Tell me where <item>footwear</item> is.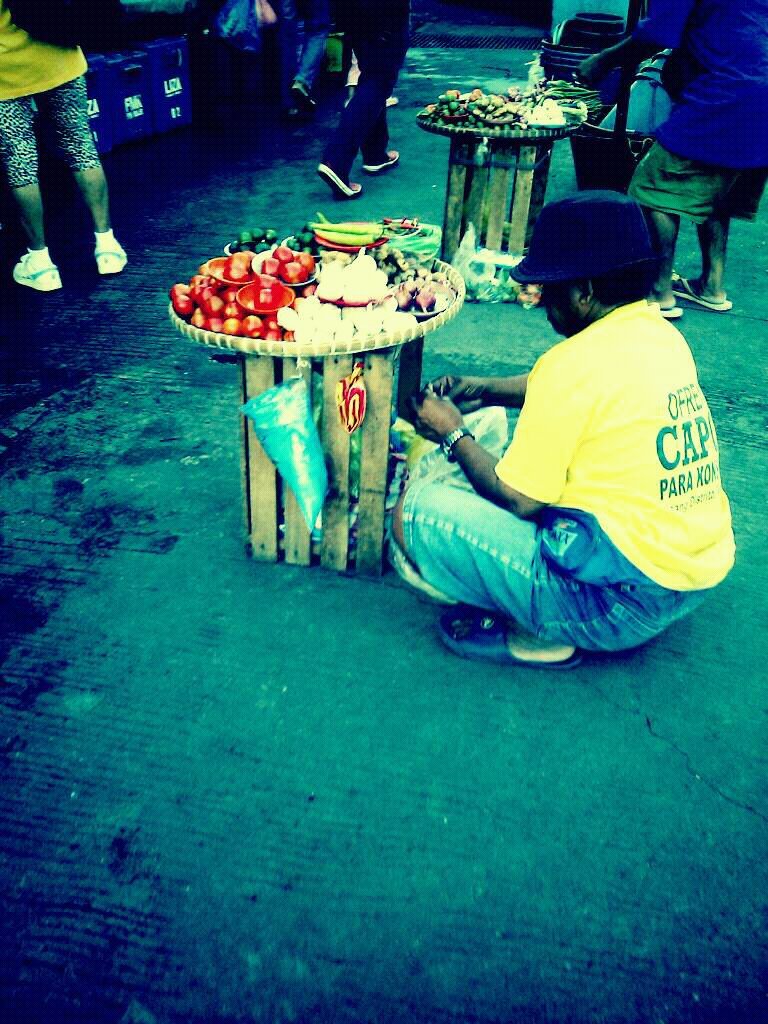
<item>footwear</item> is at left=660, top=274, right=732, bottom=313.
